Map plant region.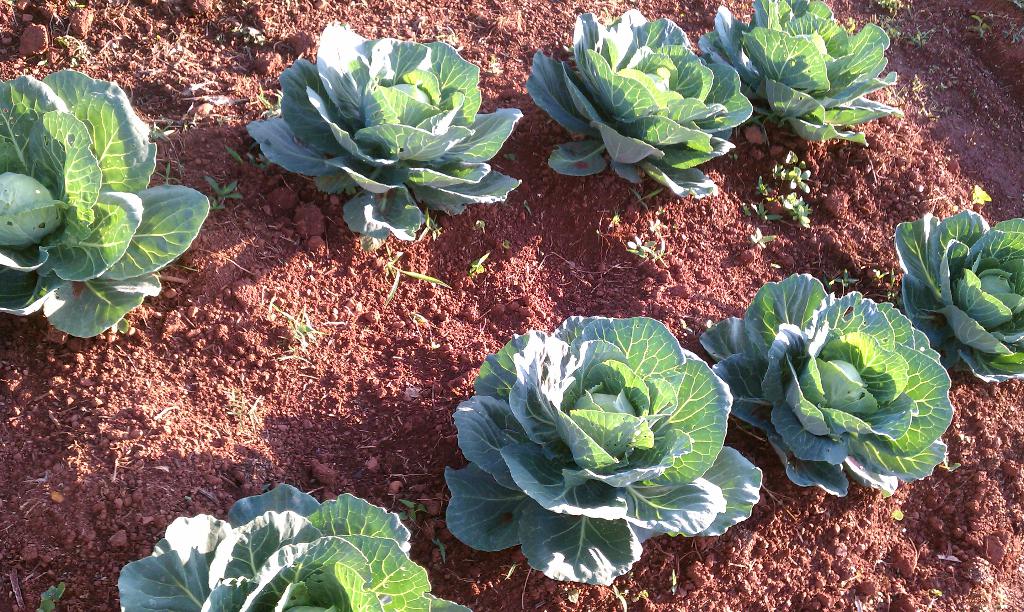
Mapped to x1=700, y1=261, x2=967, y2=500.
